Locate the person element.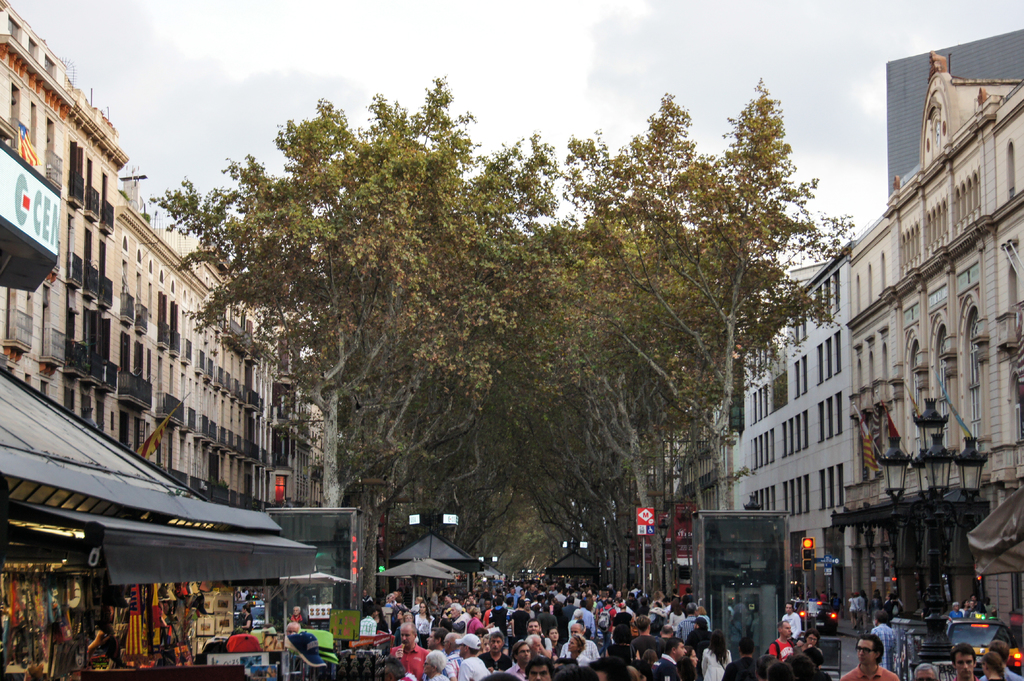
Element bbox: bbox=(872, 589, 884, 613).
